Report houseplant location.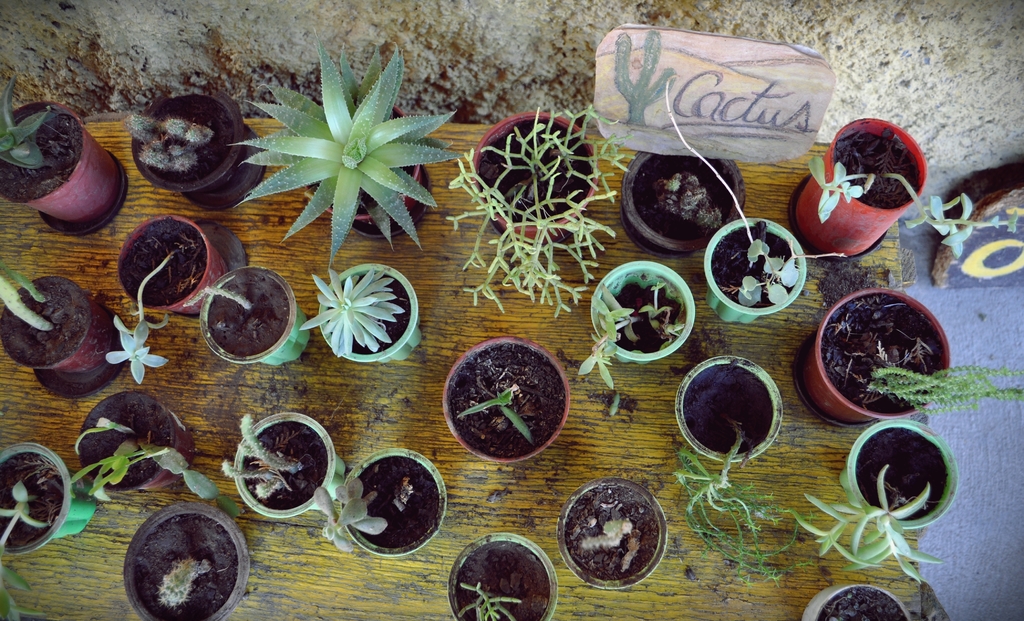
Report: 678, 356, 784, 549.
